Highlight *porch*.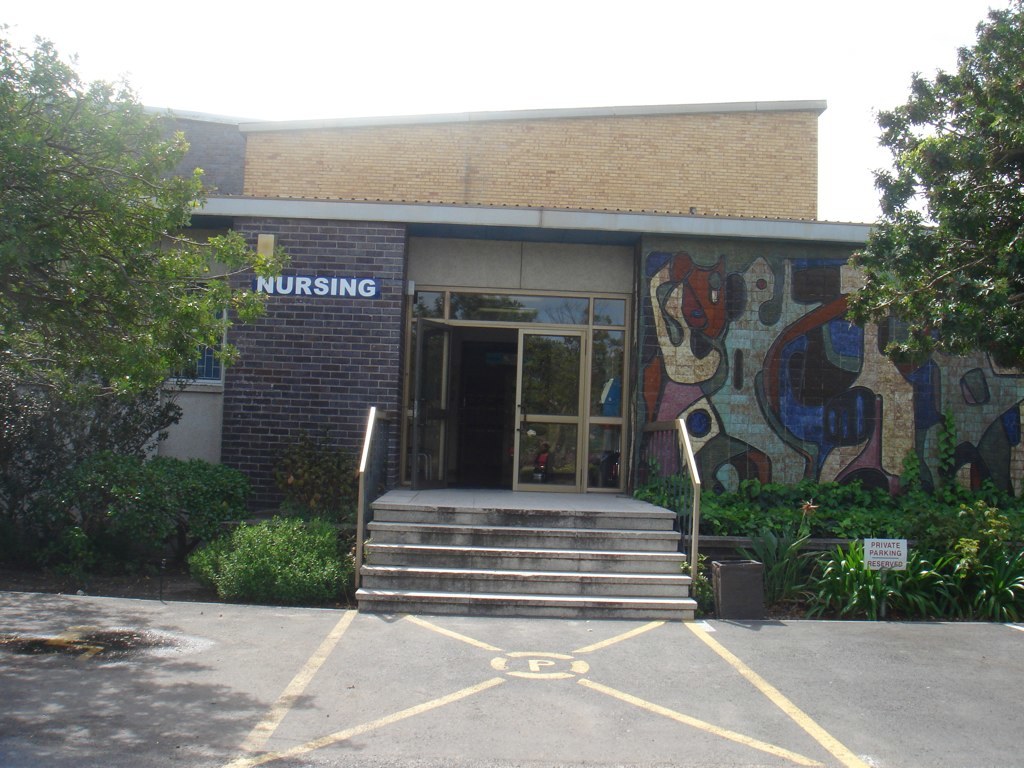
Highlighted region: (x1=345, y1=385, x2=710, y2=602).
